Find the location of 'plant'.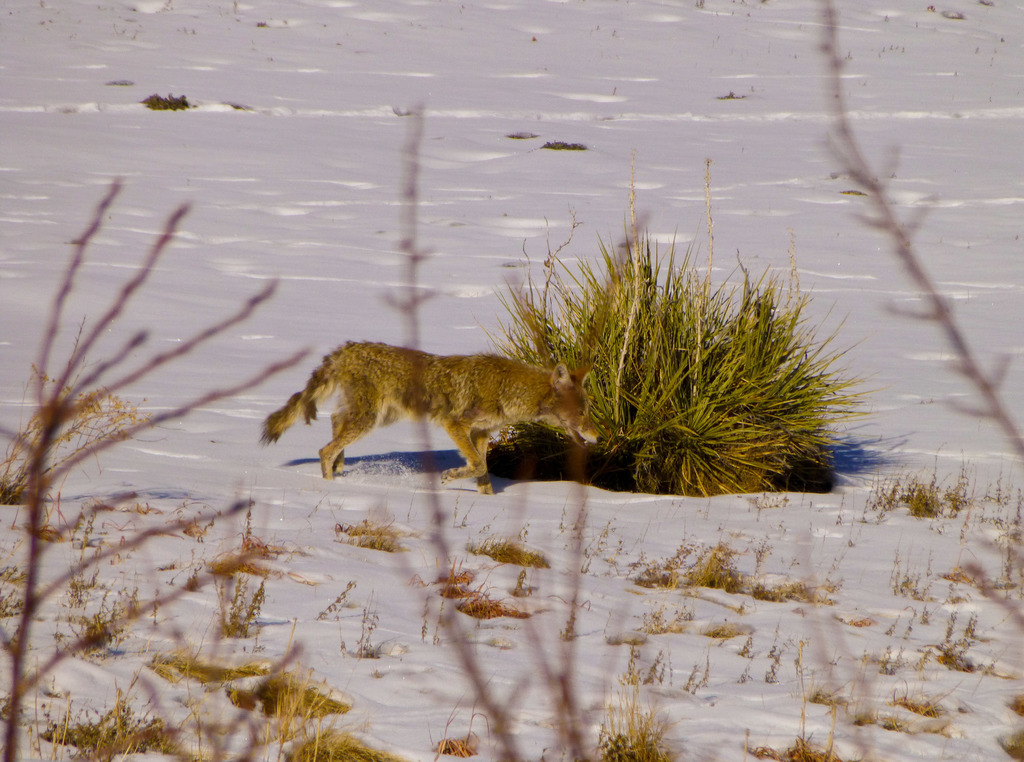
Location: bbox(369, 95, 653, 761).
